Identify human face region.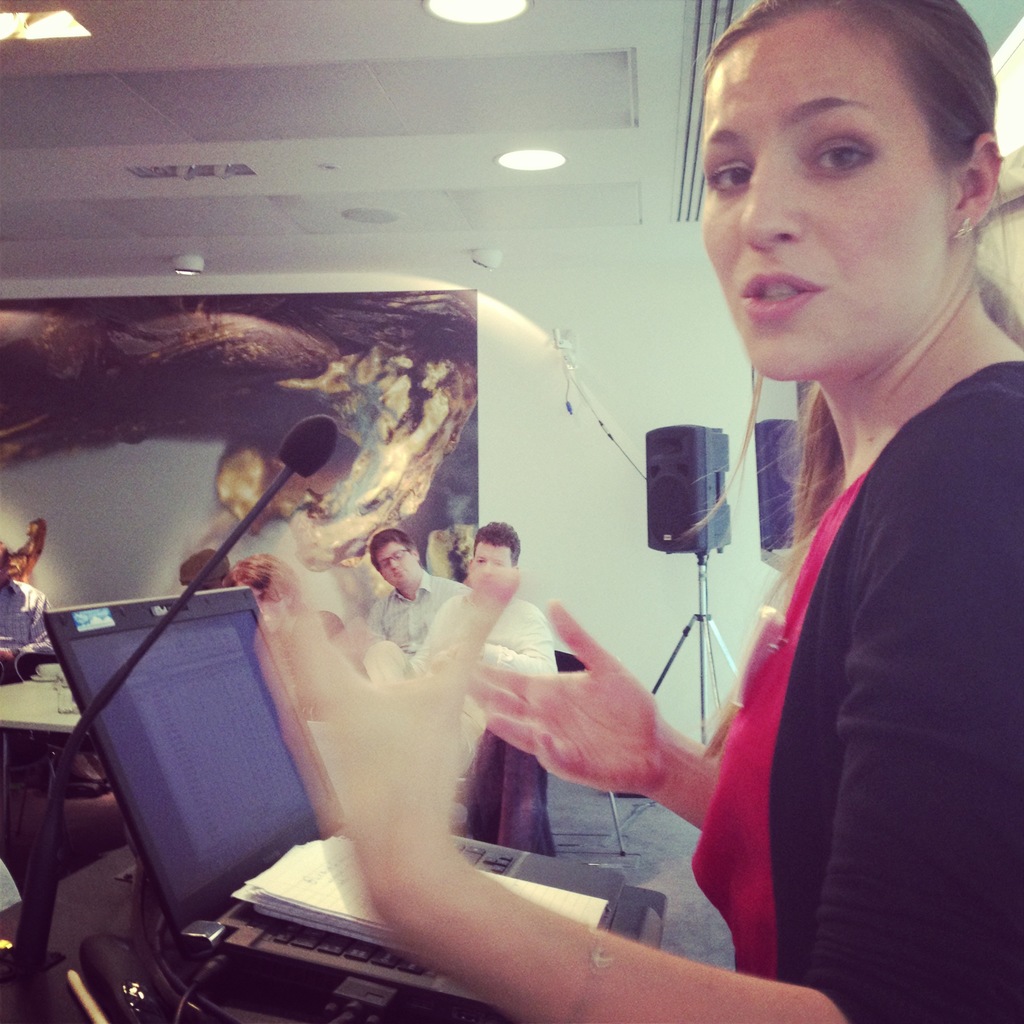
Region: x1=378, y1=541, x2=415, y2=588.
